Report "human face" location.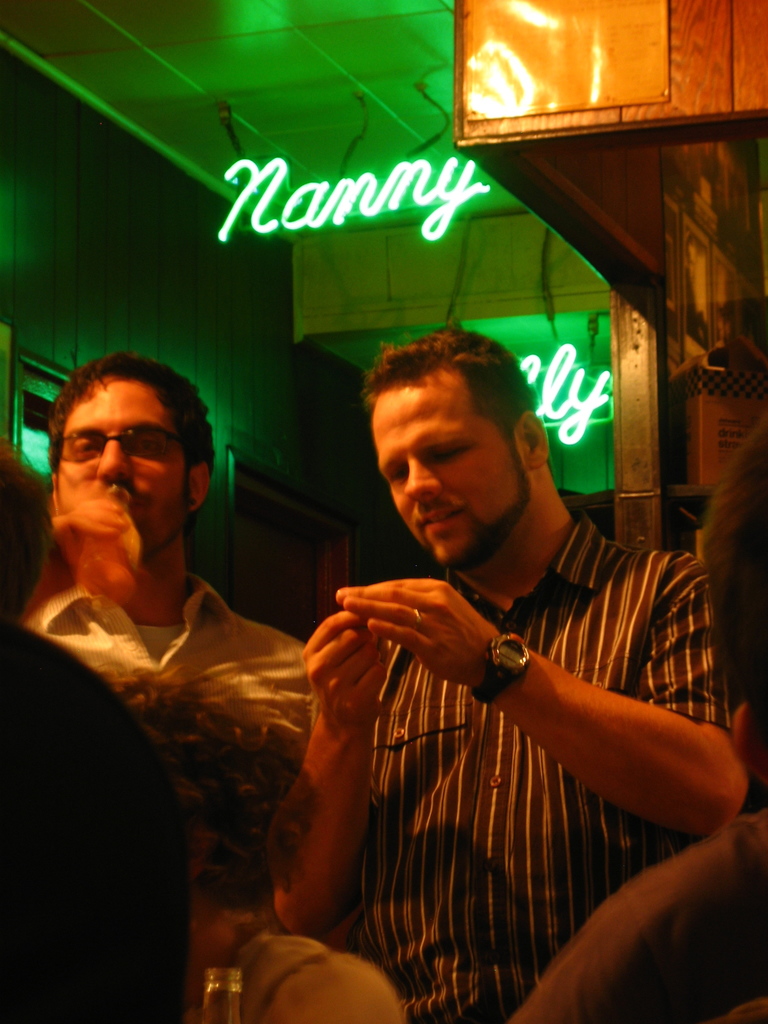
Report: 58,379,189,552.
